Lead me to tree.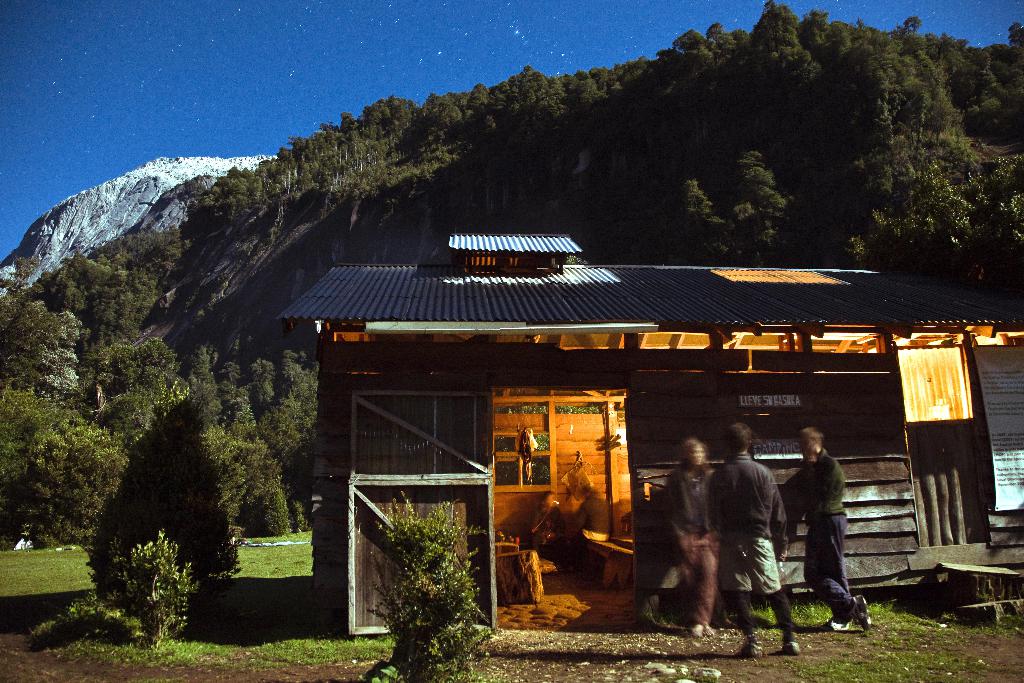
Lead to (x1=86, y1=395, x2=245, y2=625).
